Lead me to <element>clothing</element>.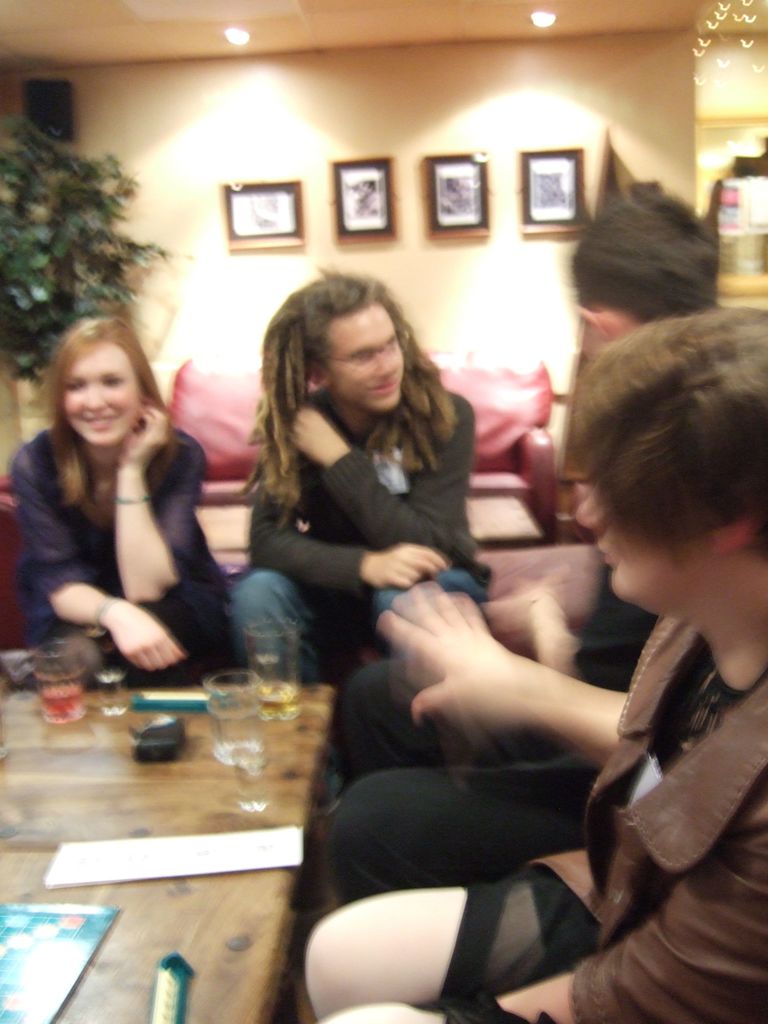
Lead to BBox(225, 386, 492, 796).
